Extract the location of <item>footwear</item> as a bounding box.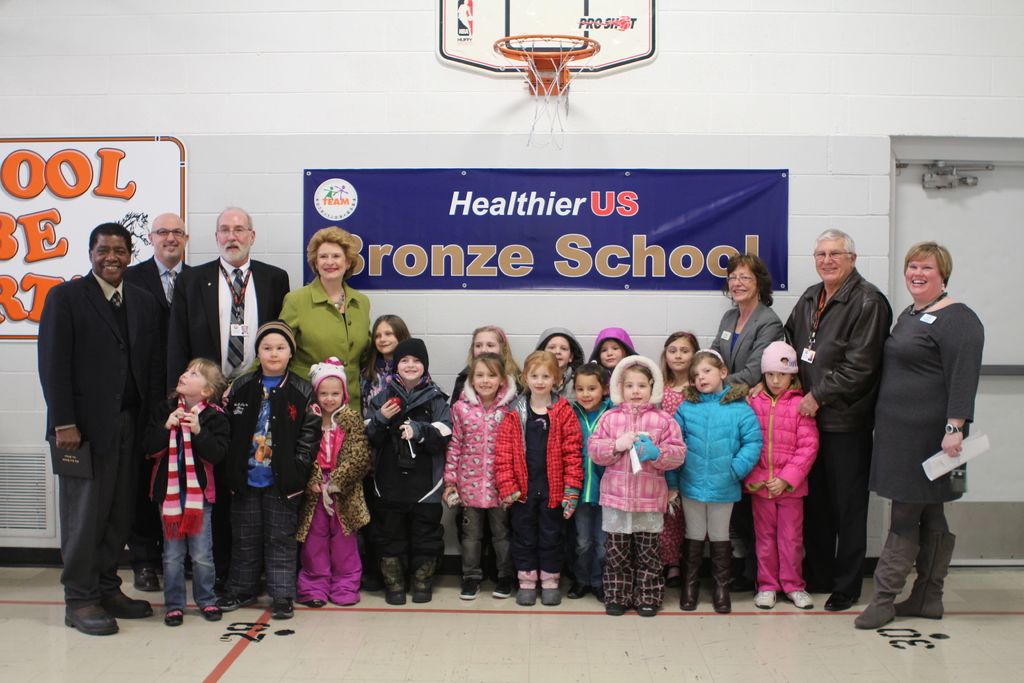
rect(666, 570, 680, 588).
